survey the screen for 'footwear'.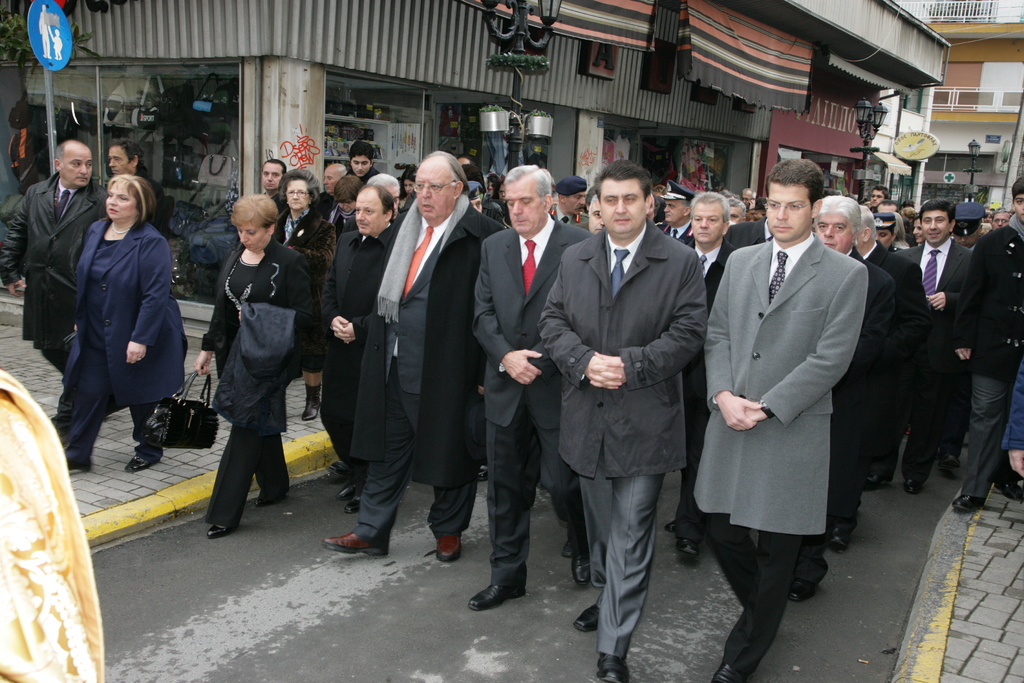
Survey found: [left=573, top=554, right=589, bottom=584].
